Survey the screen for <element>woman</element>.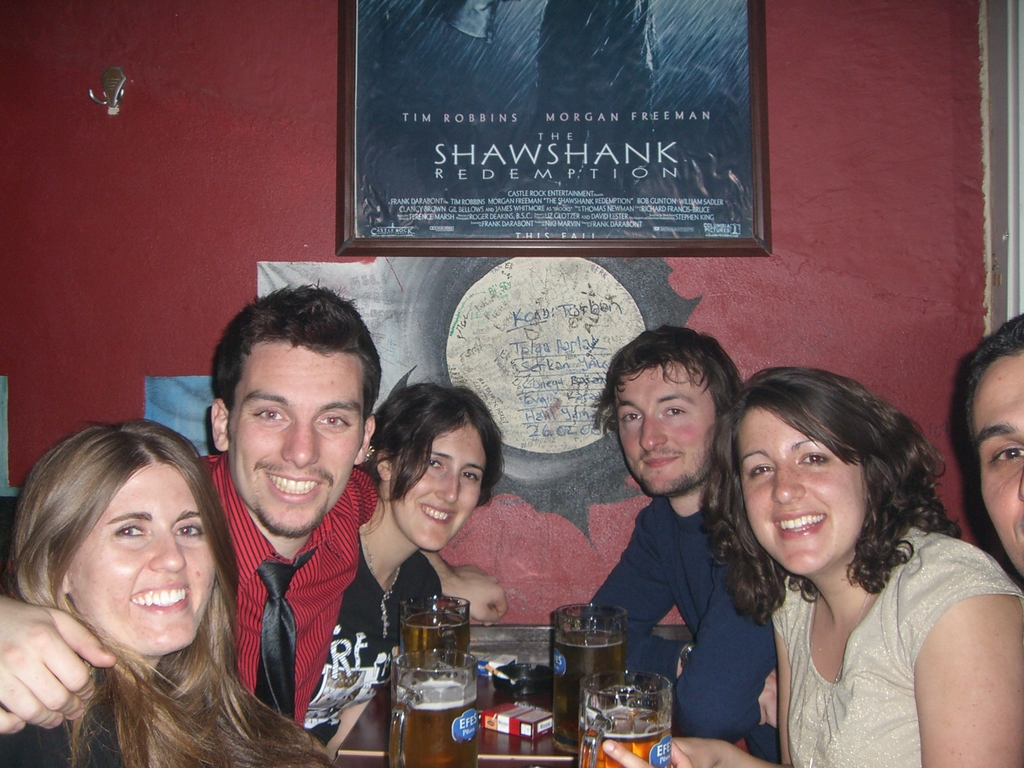
Survey found: left=304, top=390, right=501, bottom=758.
